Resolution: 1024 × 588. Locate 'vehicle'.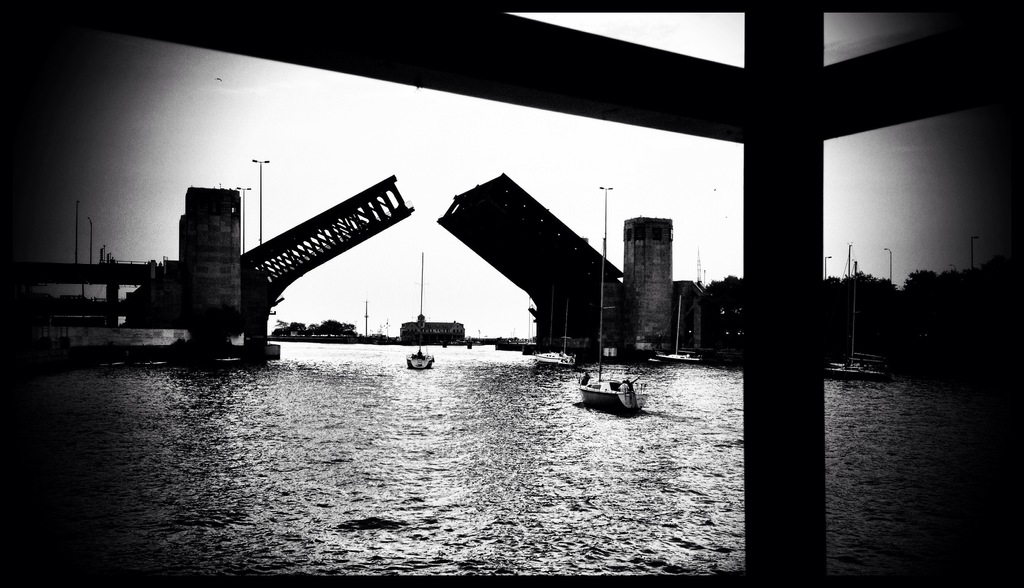
bbox(403, 340, 434, 372).
